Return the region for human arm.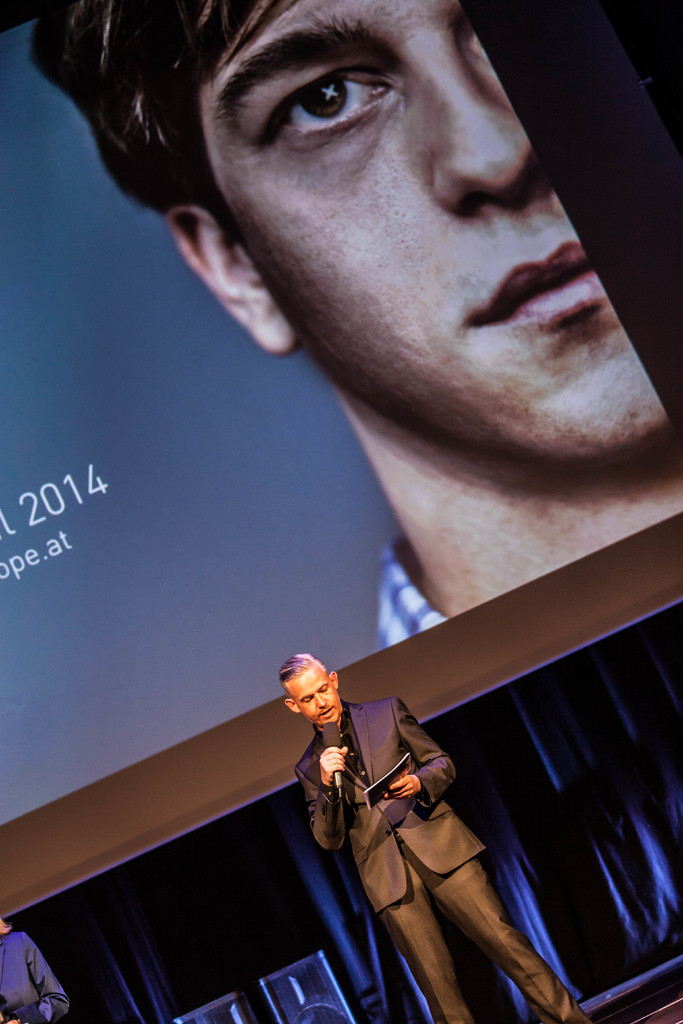
BBox(3, 931, 71, 1023).
